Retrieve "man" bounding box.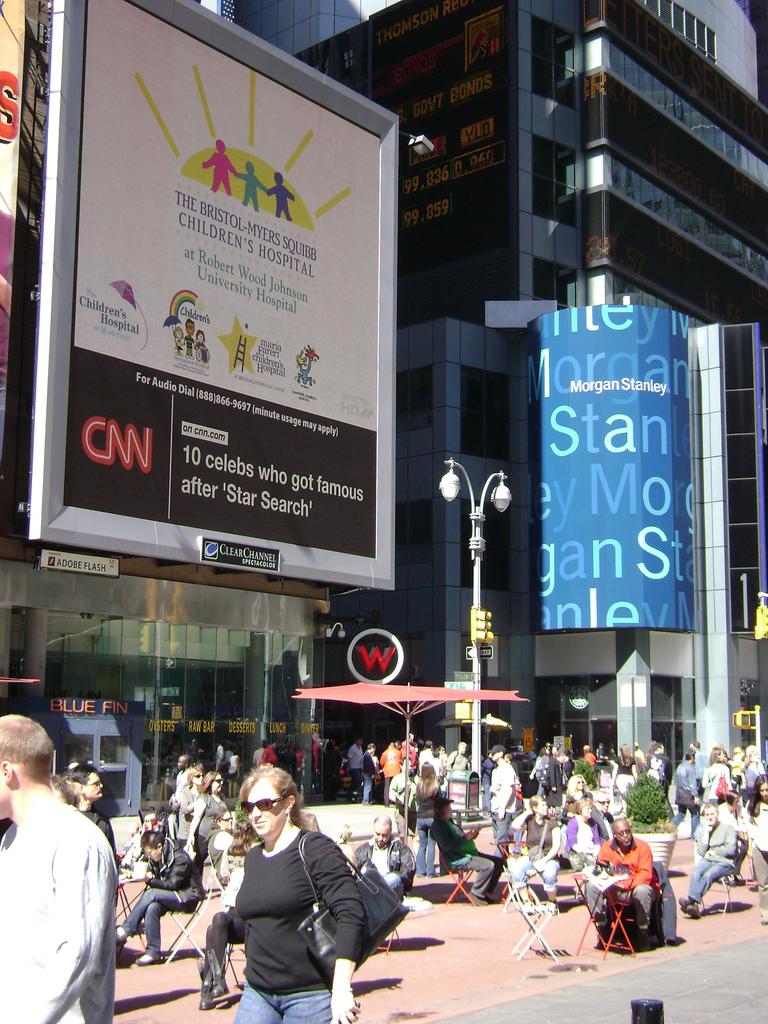
Bounding box: (left=486, top=742, right=518, bottom=857).
